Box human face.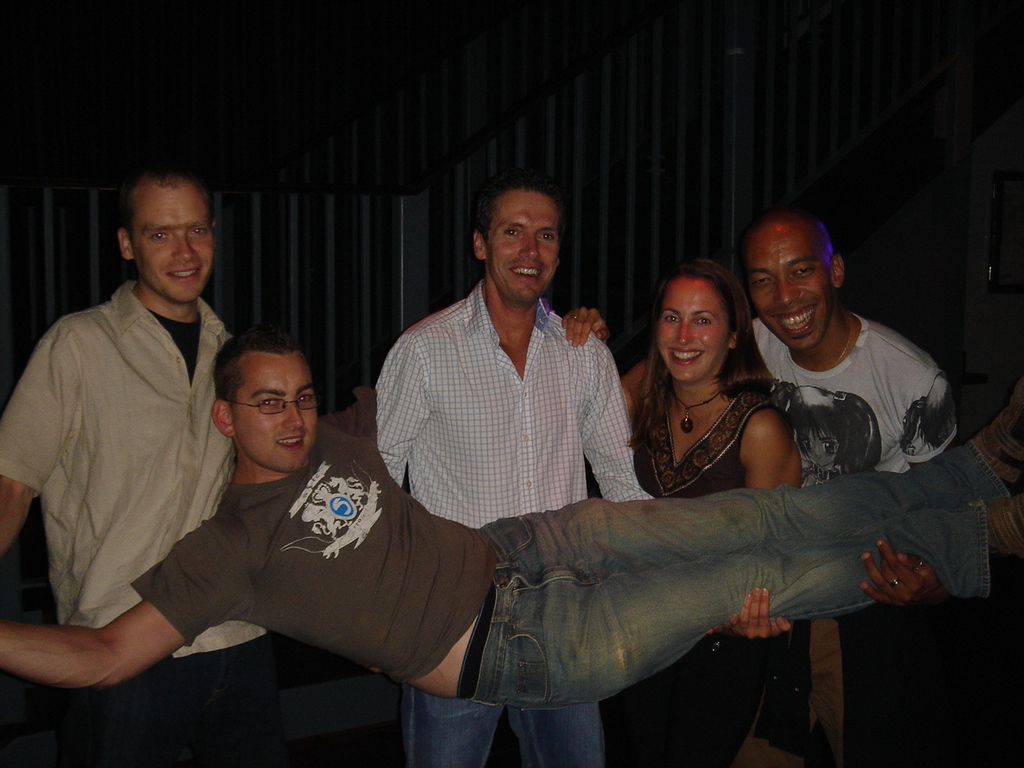
bbox=(231, 351, 315, 469).
